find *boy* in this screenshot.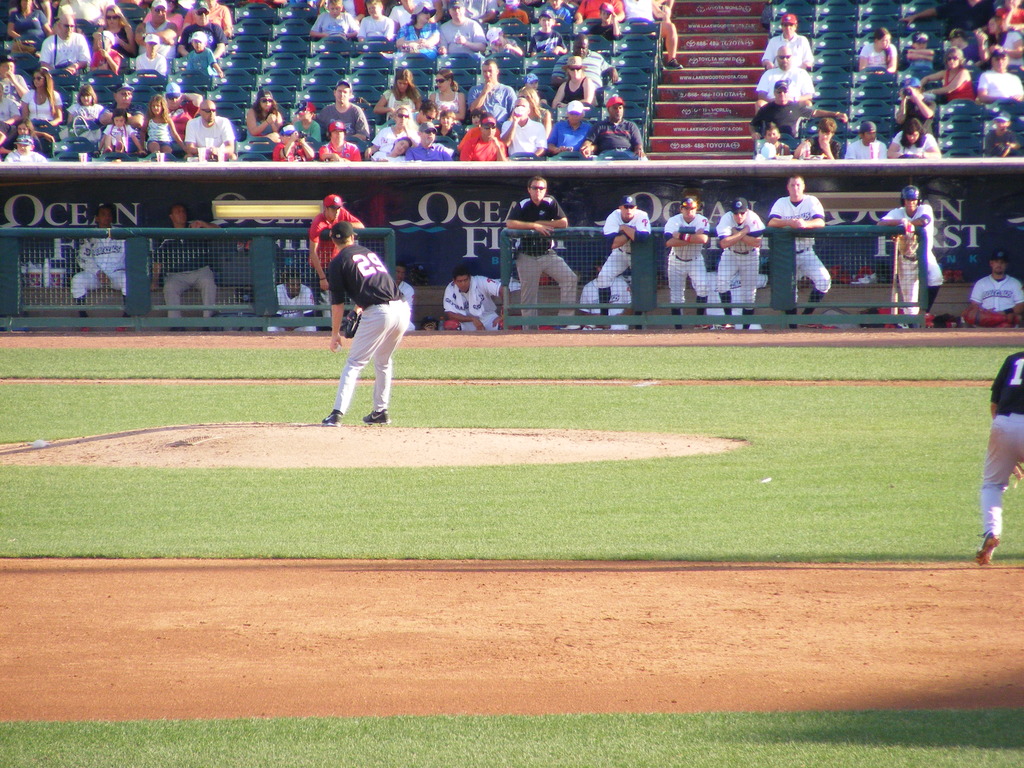
The bounding box for *boy* is box(294, 100, 321, 141).
